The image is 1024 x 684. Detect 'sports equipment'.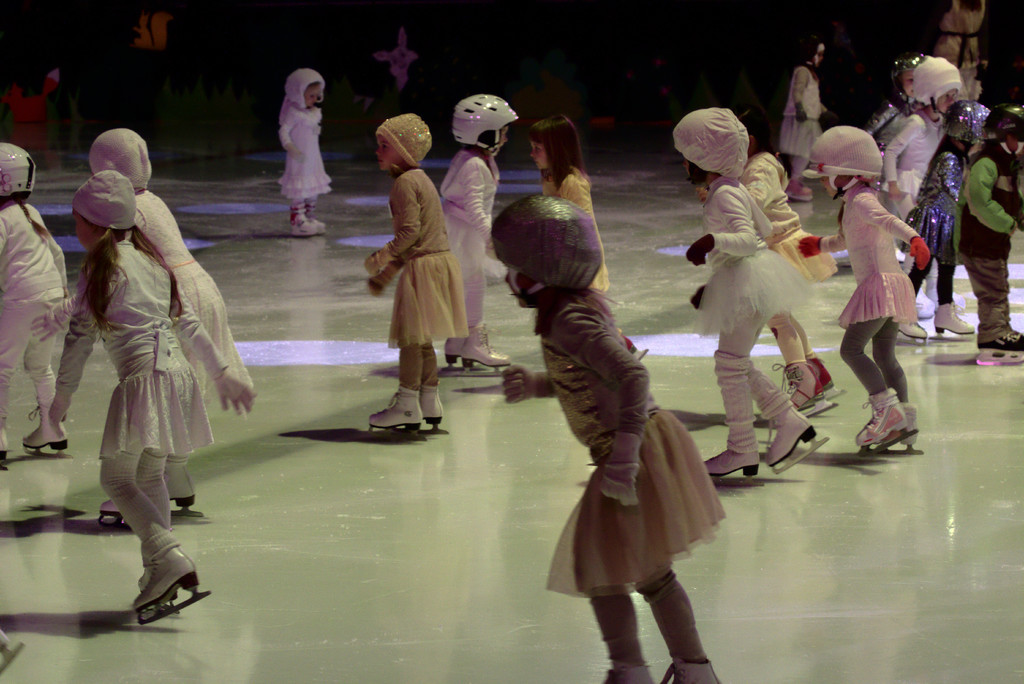
Detection: locate(454, 89, 516, 151).
